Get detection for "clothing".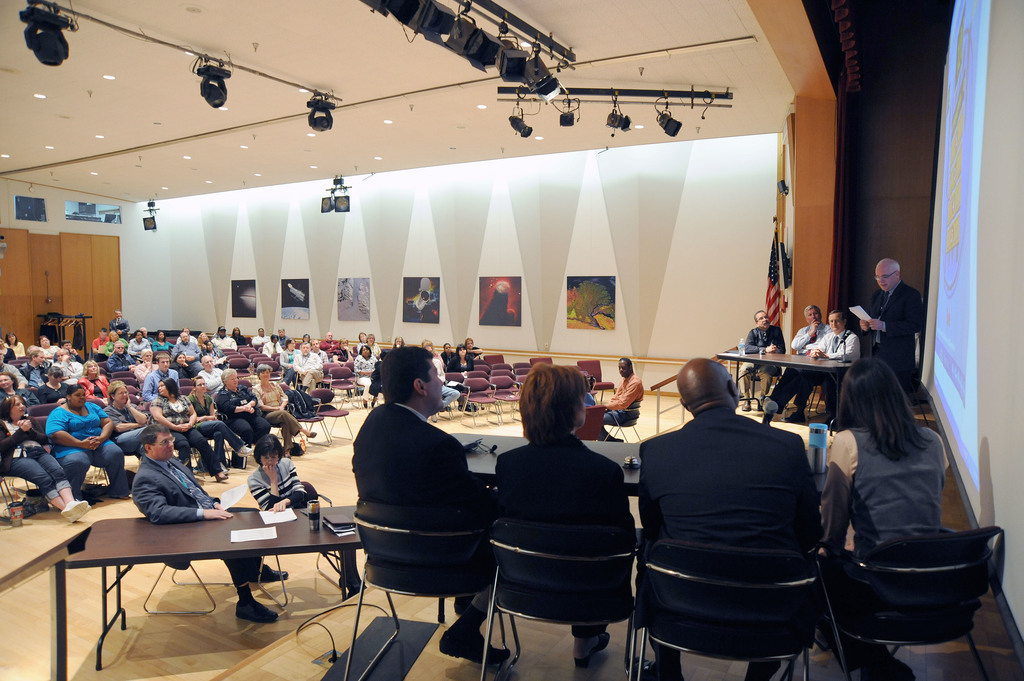
Detection: l=29, t=341, r=60, b=365.
